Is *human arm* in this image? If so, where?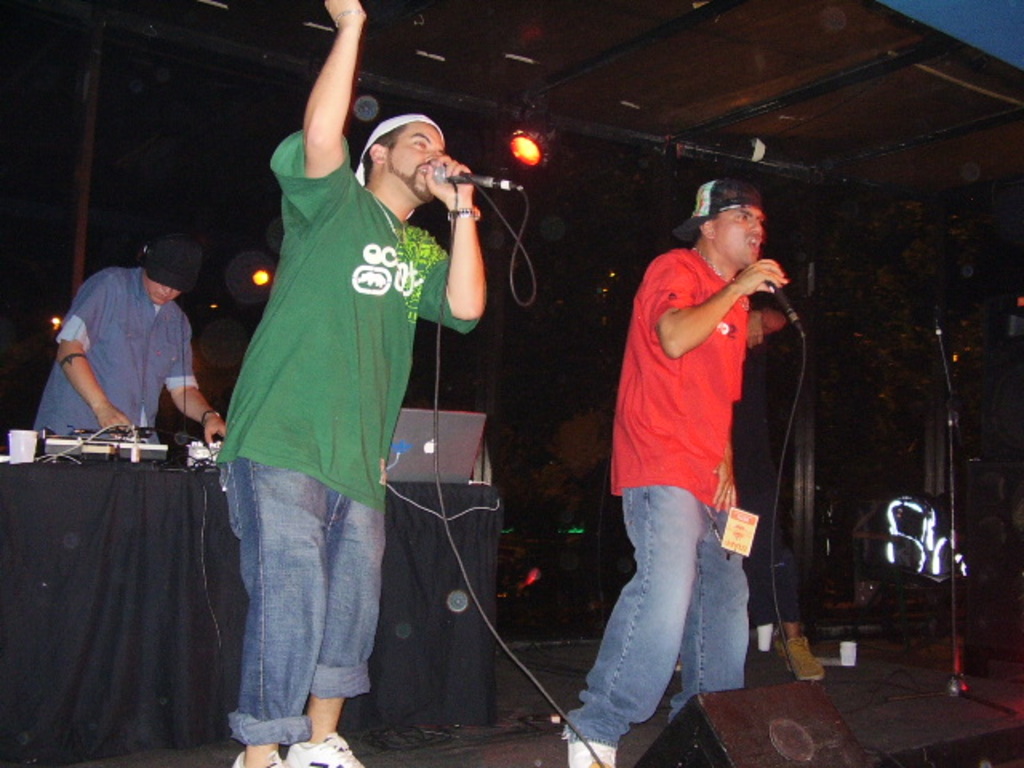
Yes, at [left=410, top=154, right=486, bottom=331].
